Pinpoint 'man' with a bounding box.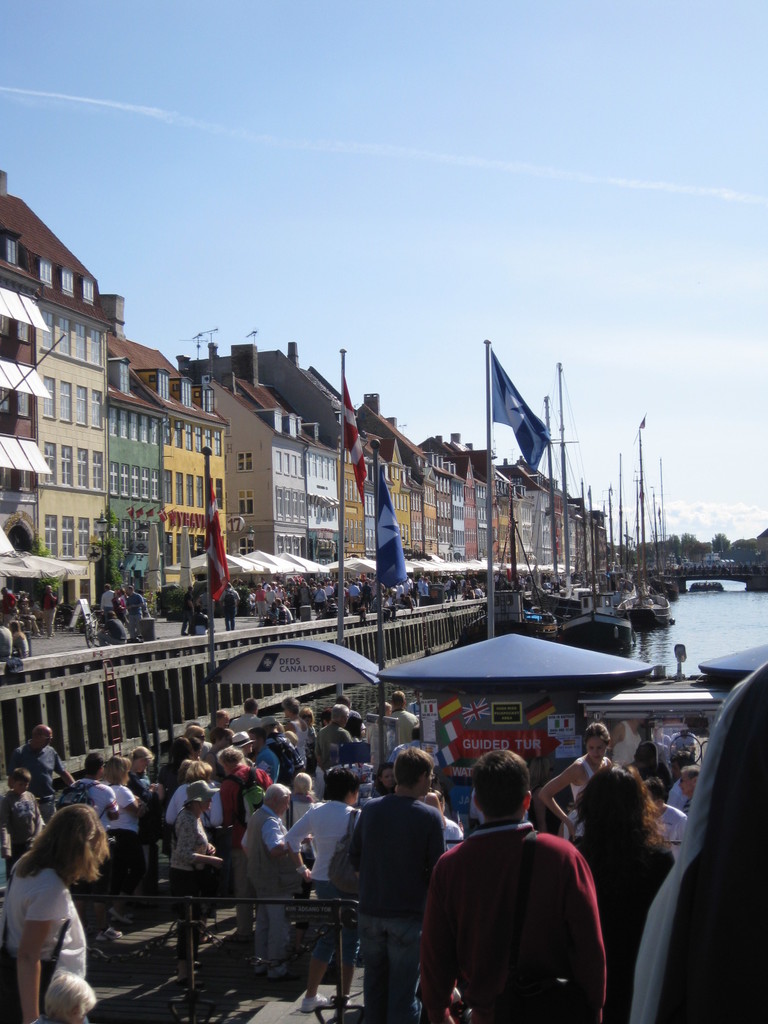
rect(680, 758, 709, 815).
